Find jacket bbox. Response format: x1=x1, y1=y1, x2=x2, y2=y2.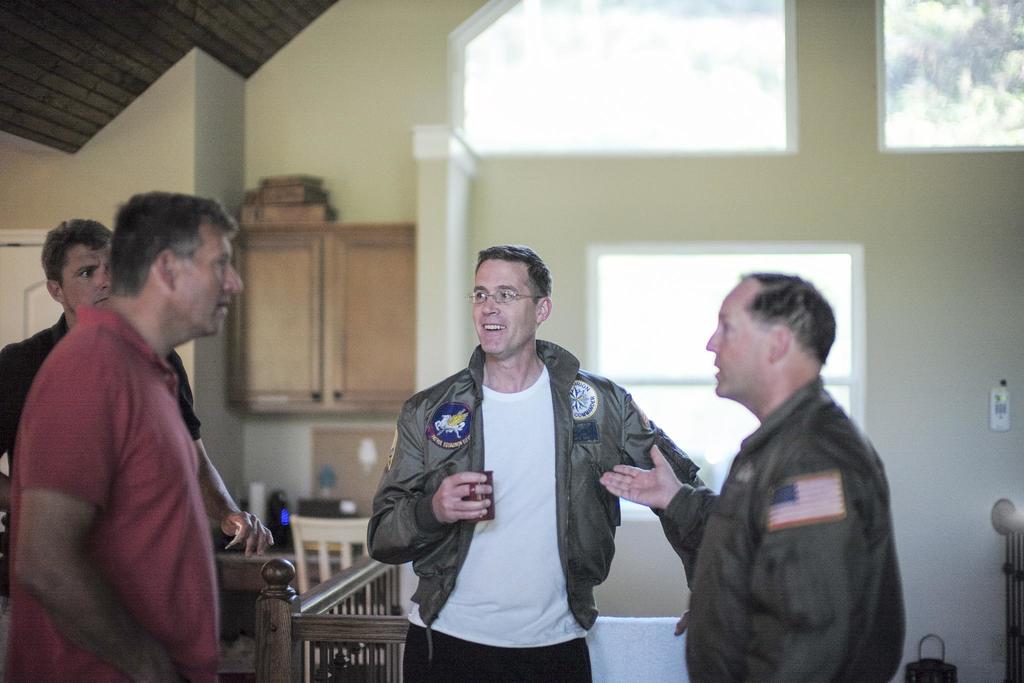
x1=660, y1=372, x2=905, y2=682.
